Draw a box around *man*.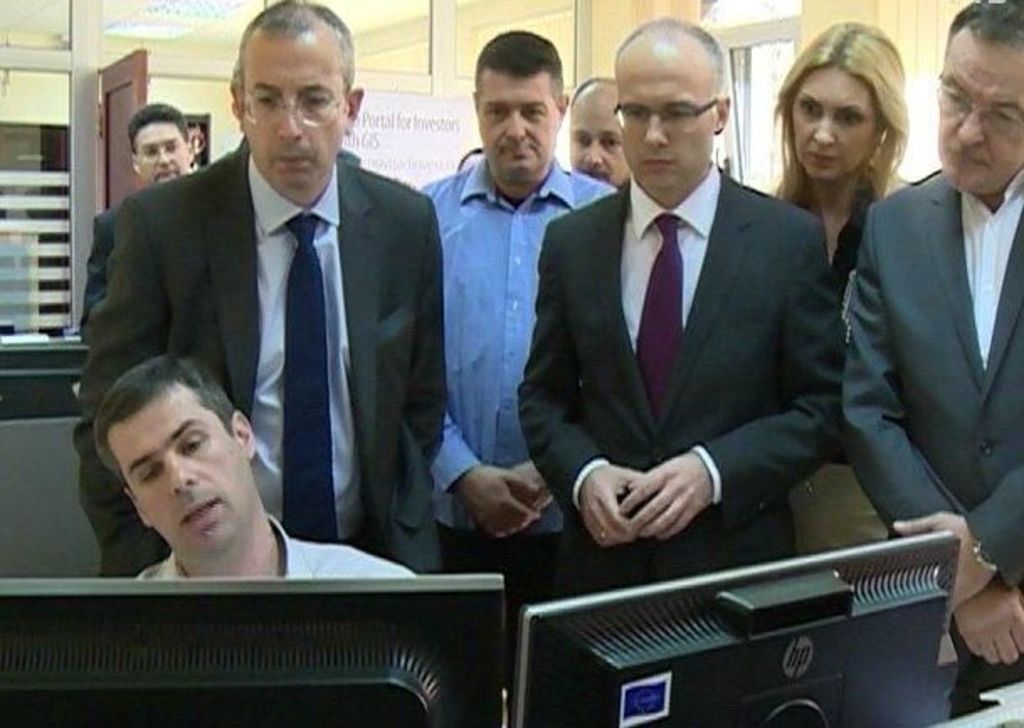
pyautogui.locateOnScreen(89, 353, 422, 582).
